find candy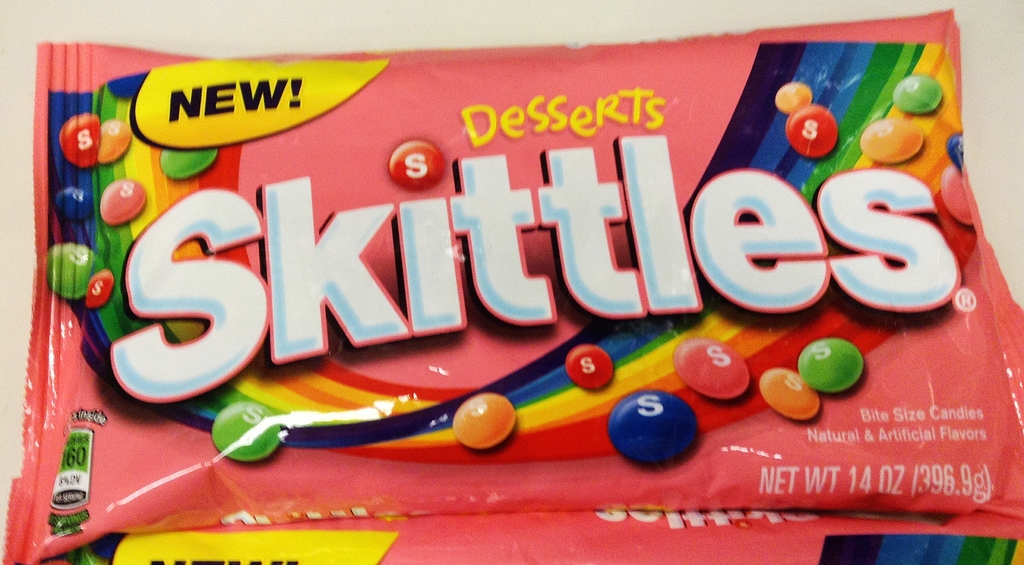
[935,165,979,231]
